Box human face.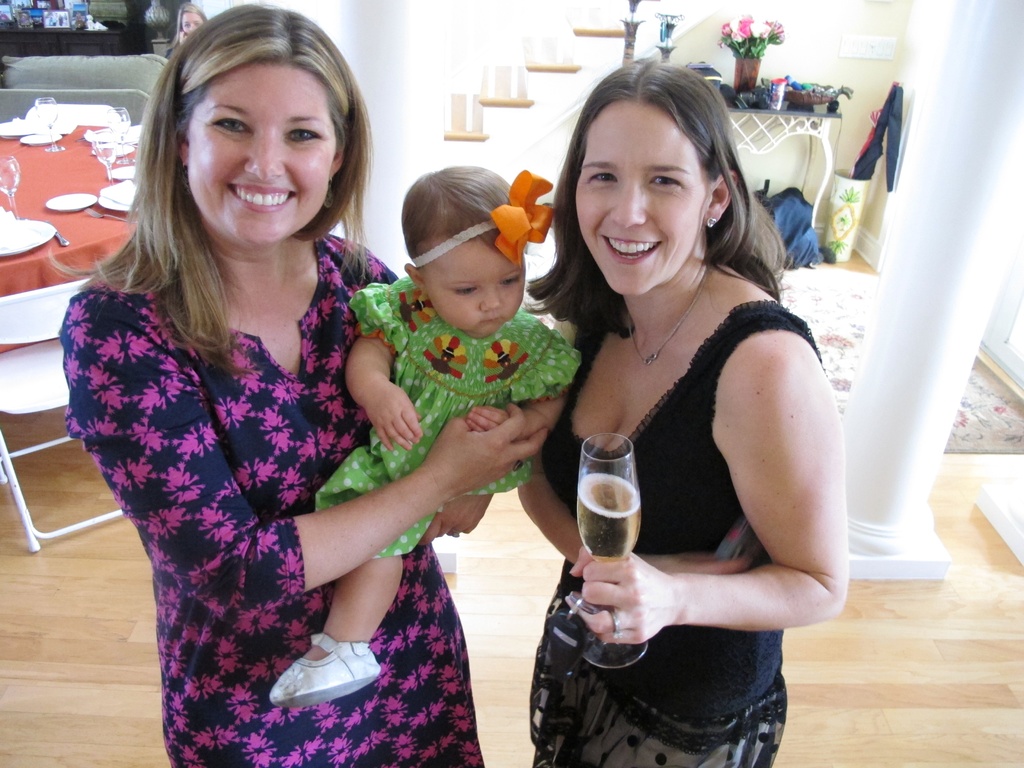
(578,106,710,294).
